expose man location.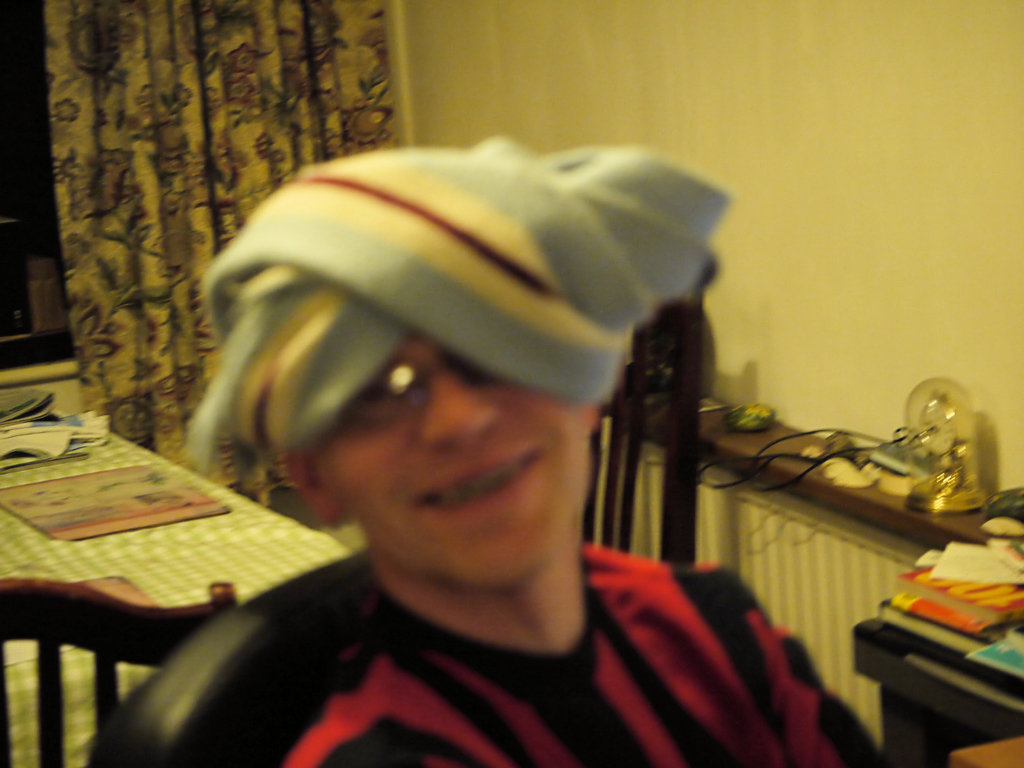
Exposed at rect(188, 150, 931, 767).
